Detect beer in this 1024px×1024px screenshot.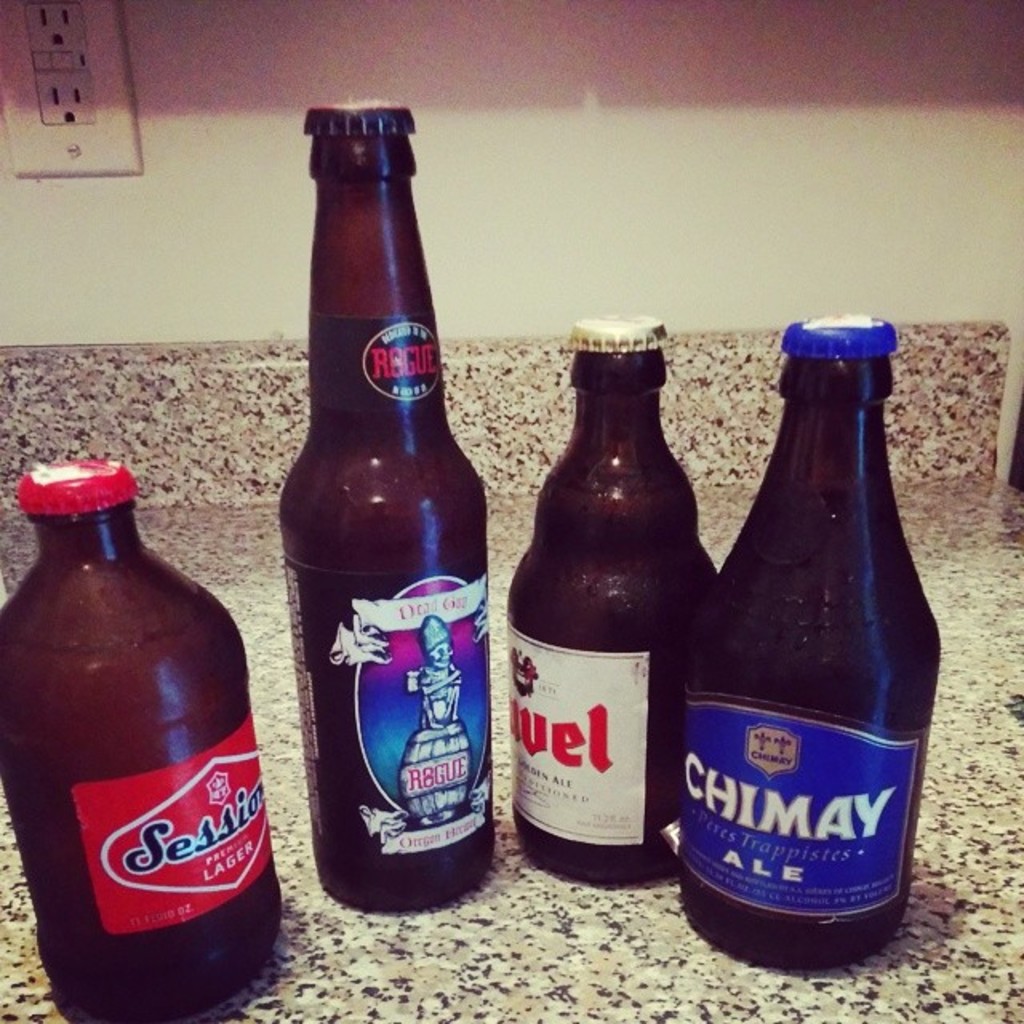
Detection: (285, 101, 493, 912).
